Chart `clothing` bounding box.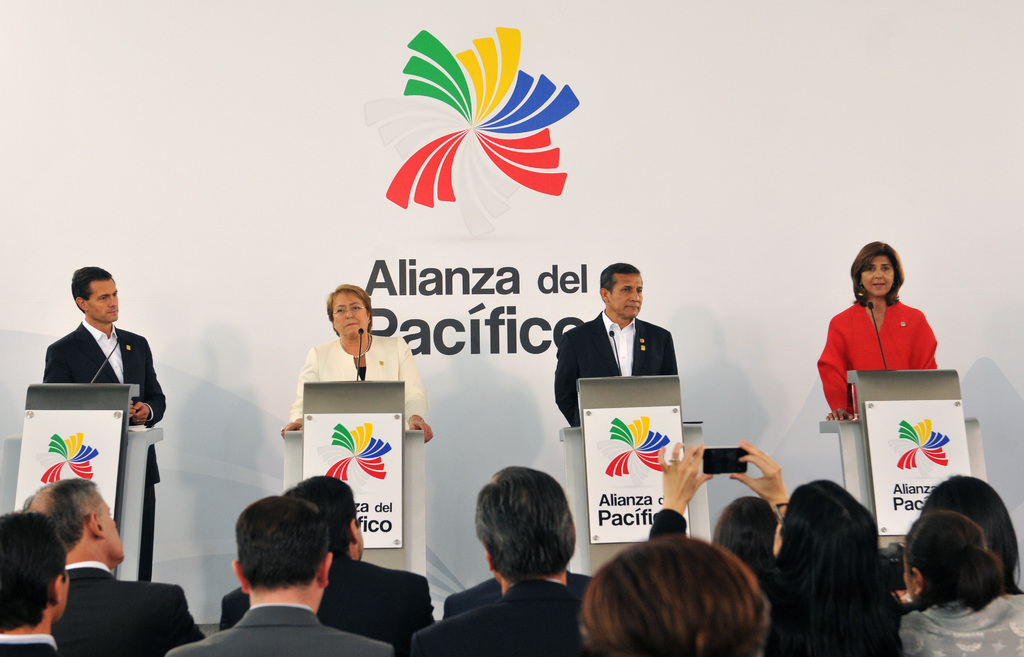
Charted: <bbox>902, 590, 1023, 656</bbox>.
